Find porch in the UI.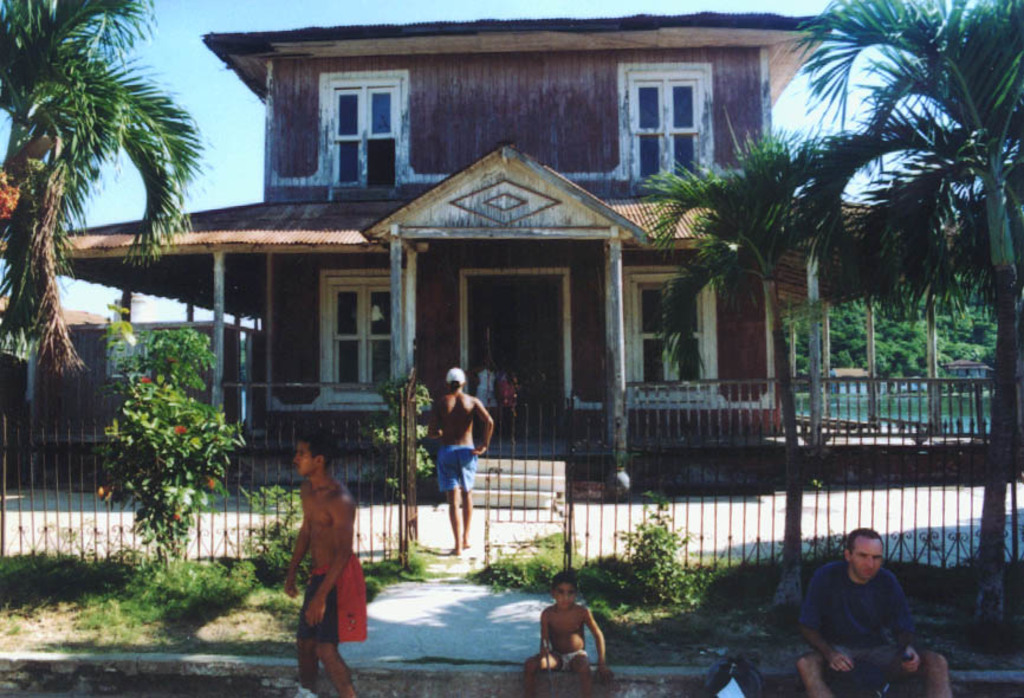
UI element at 0/356/1022/644.
